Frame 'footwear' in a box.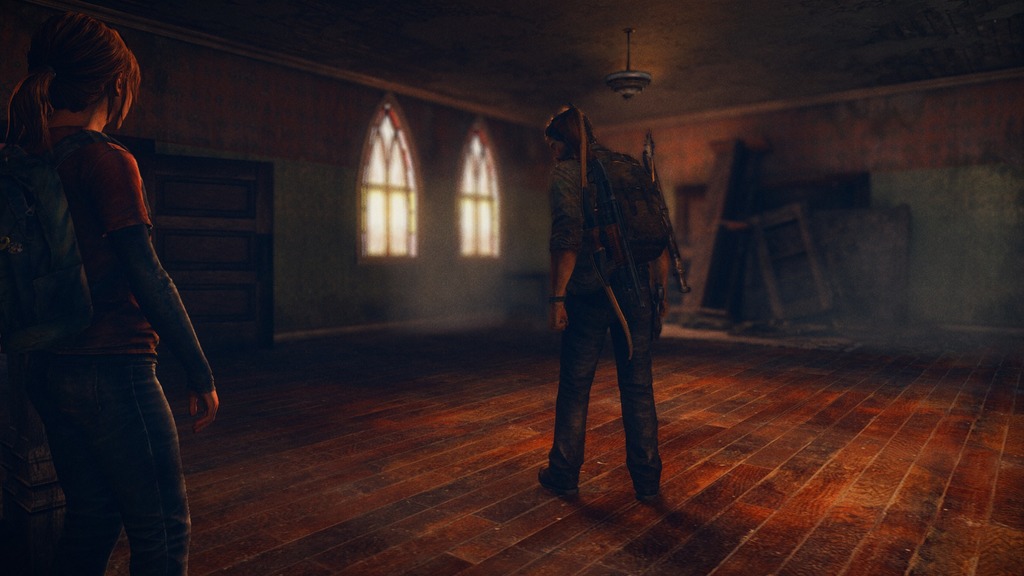
select_region(626, 488, 660, 504).
